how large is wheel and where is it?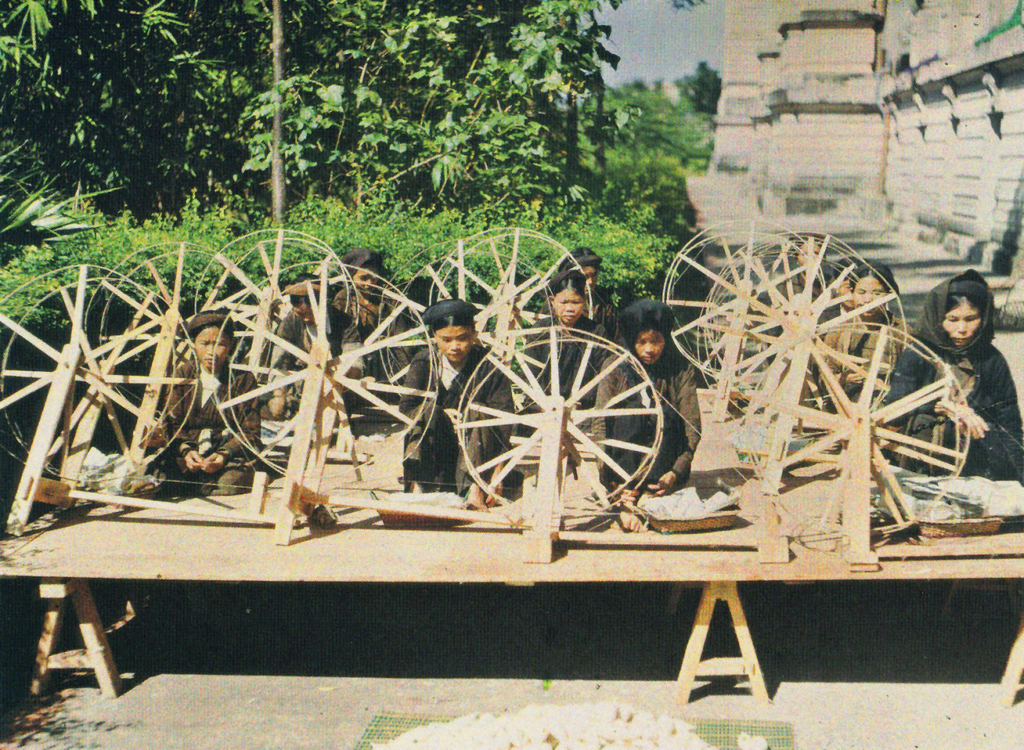
Bounding box: {"left": 708, "top": 237, "right": 908, "bottom": 401}.
